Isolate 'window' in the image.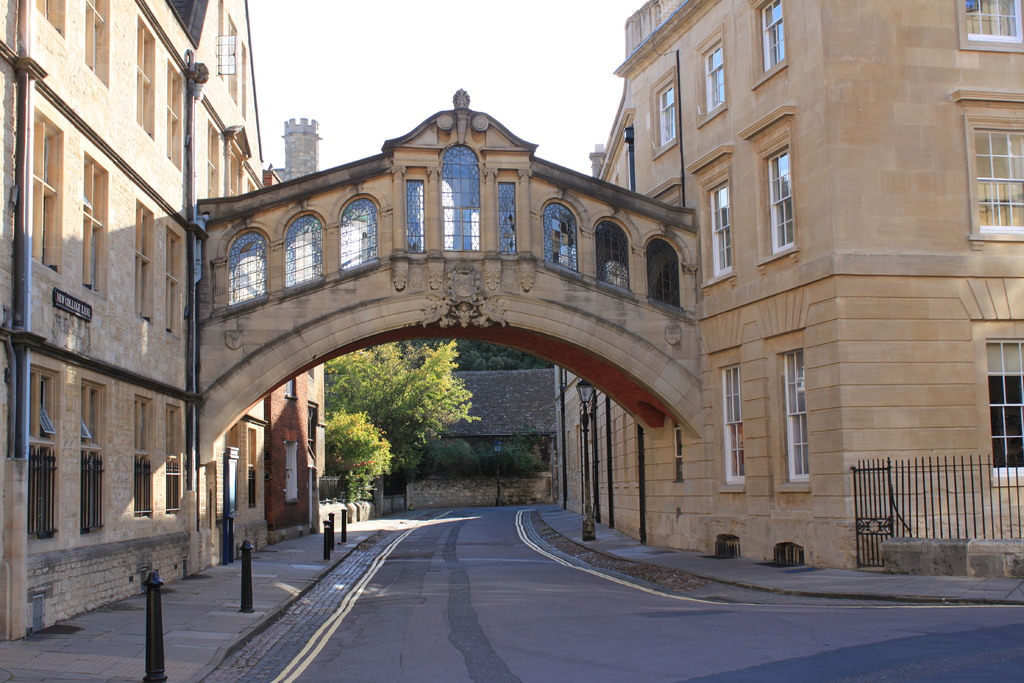
Isolated region: 762 147 790 254.
